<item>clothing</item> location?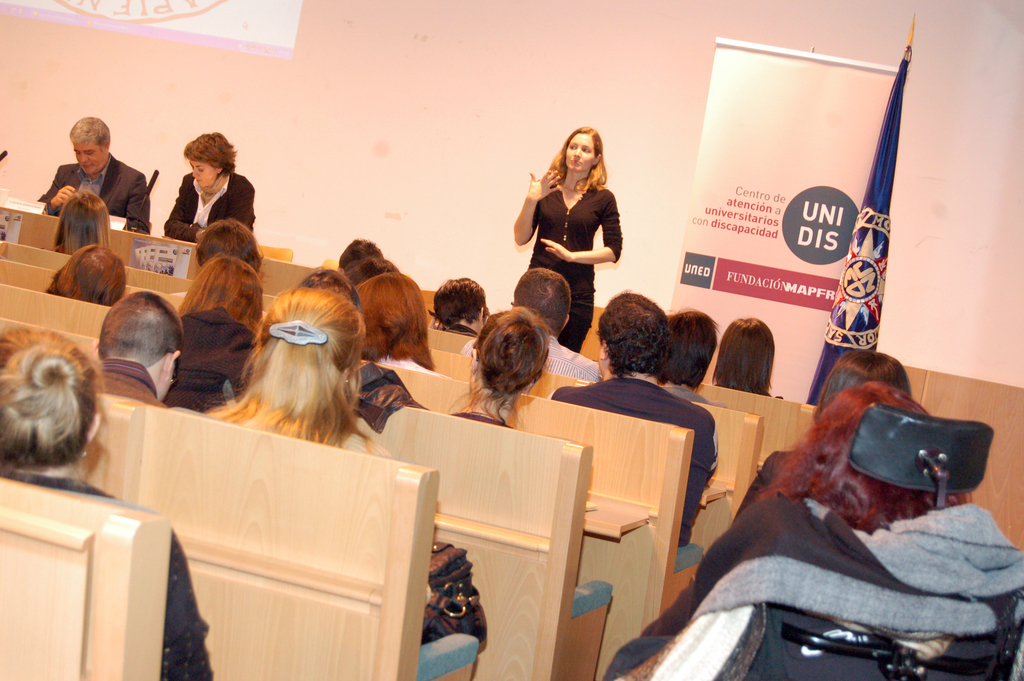
bbox=(40, 155, 148, 247)
